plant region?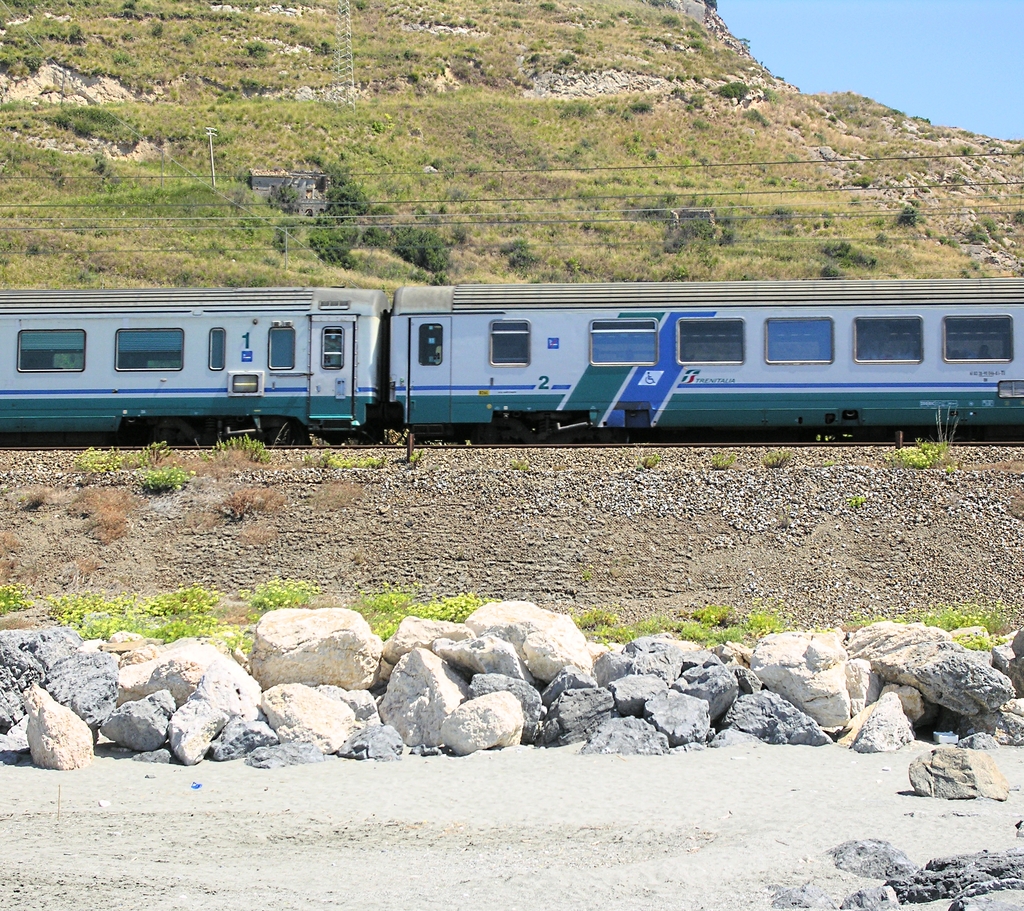
(591,622,634,643)
